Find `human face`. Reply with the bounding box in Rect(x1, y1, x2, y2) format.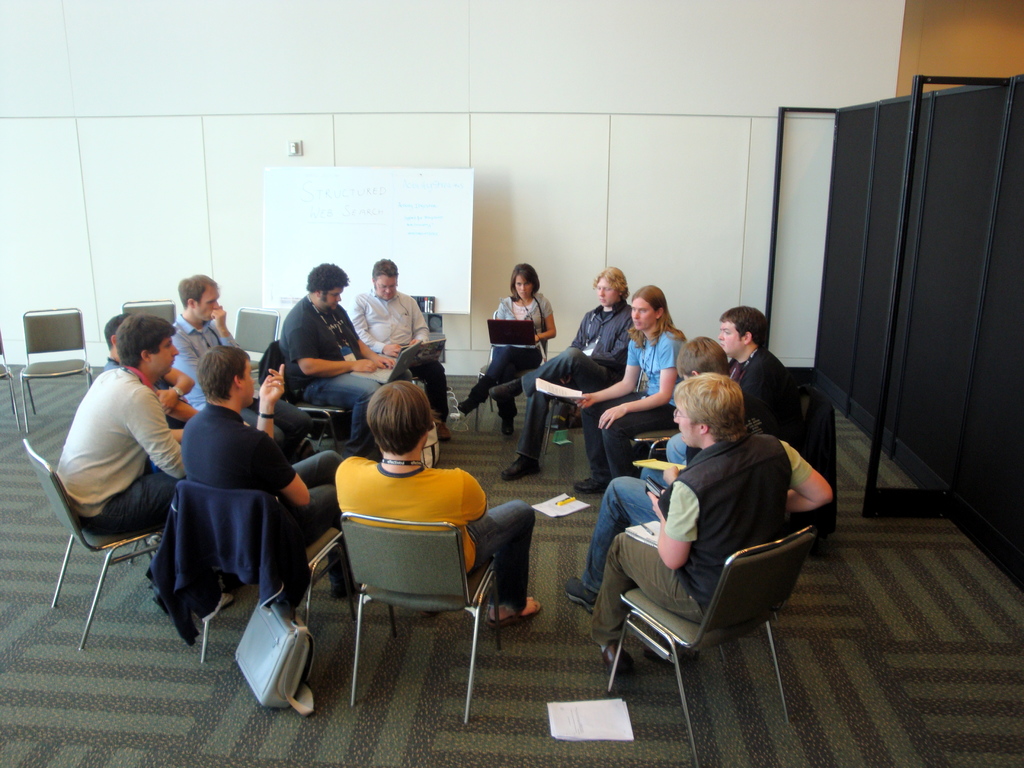
Rect(236, 359, 257, 410).
